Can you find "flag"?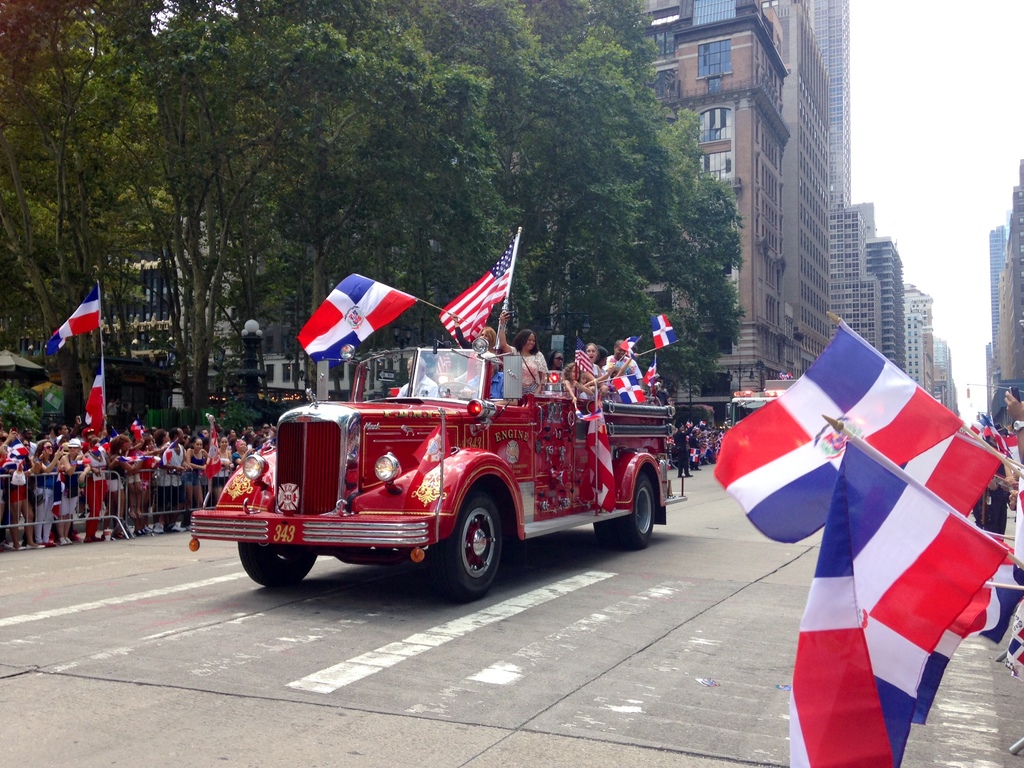
Yes, bounding box: {"x1": 300, "y1": 273, "x2": 417, "y2": 364}.
